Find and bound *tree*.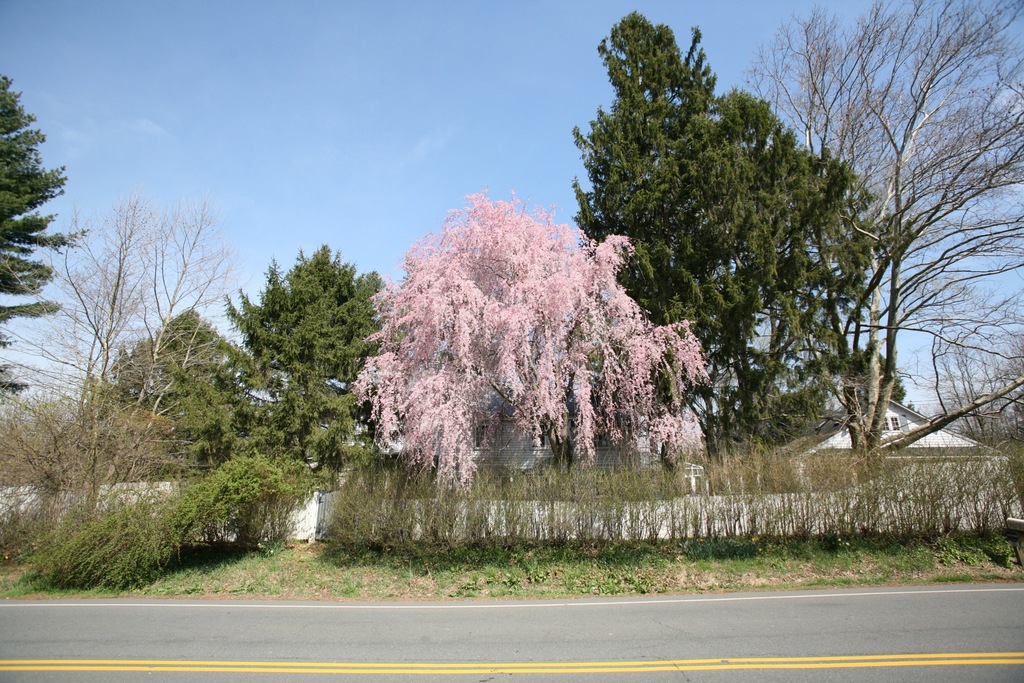
Bound: bbox=[216, 236, 396, 488].
